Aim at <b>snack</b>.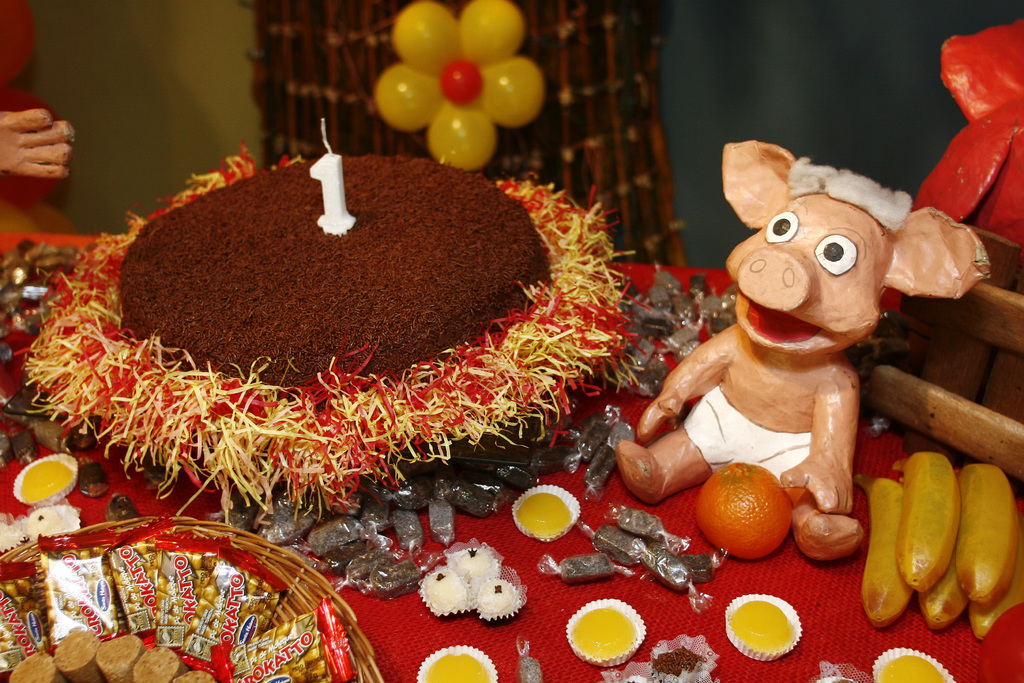
Aimed at (left=27, top=144, right=613, bottom=403).
